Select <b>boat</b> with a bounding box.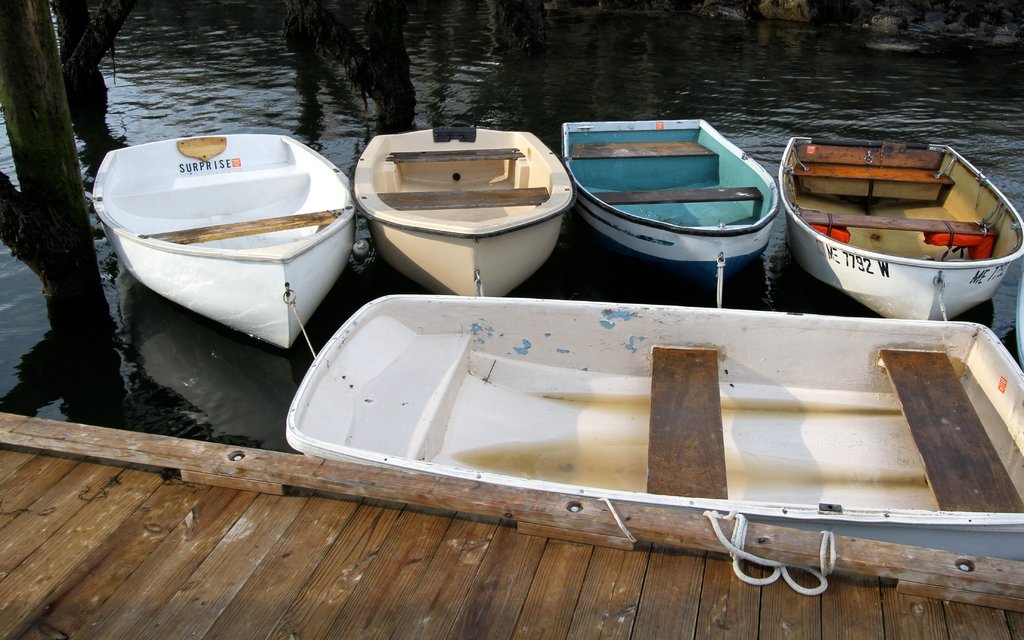
x1=269, y1=290, x2=1023, y2=561.
